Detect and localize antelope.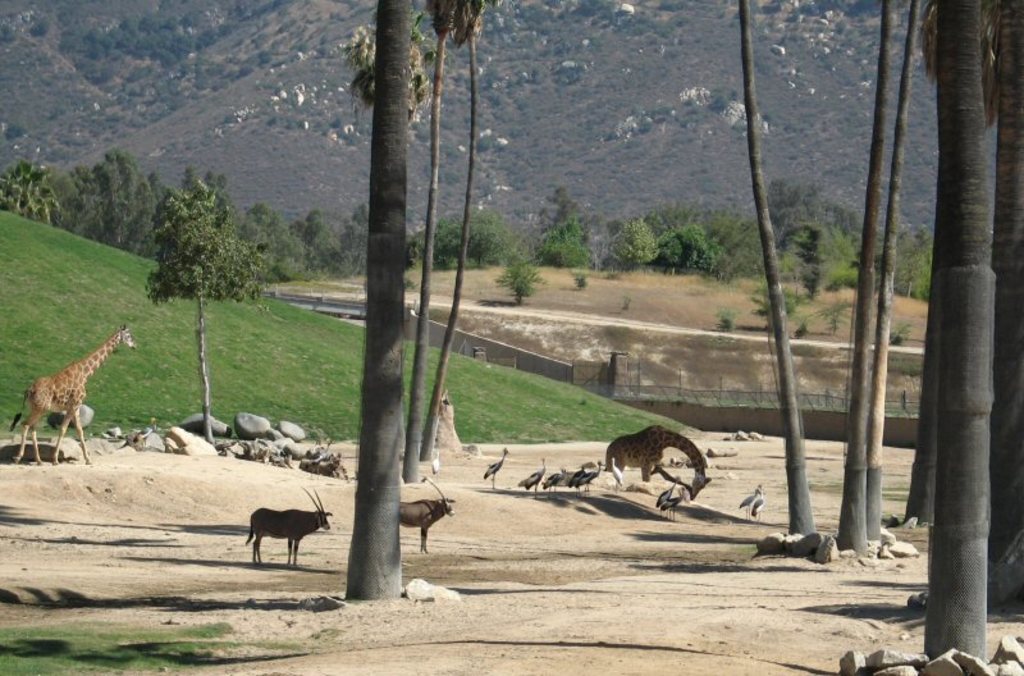
Localized at 243, 484, 332, 565.
